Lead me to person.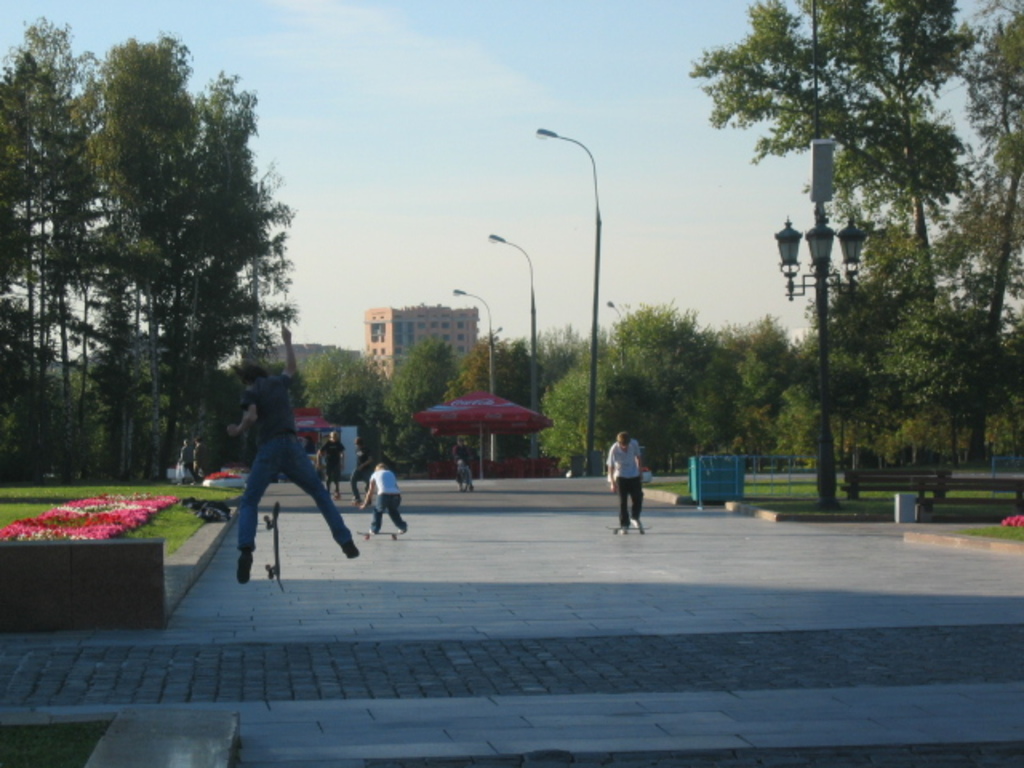
Lead to 360/466/410/533.
